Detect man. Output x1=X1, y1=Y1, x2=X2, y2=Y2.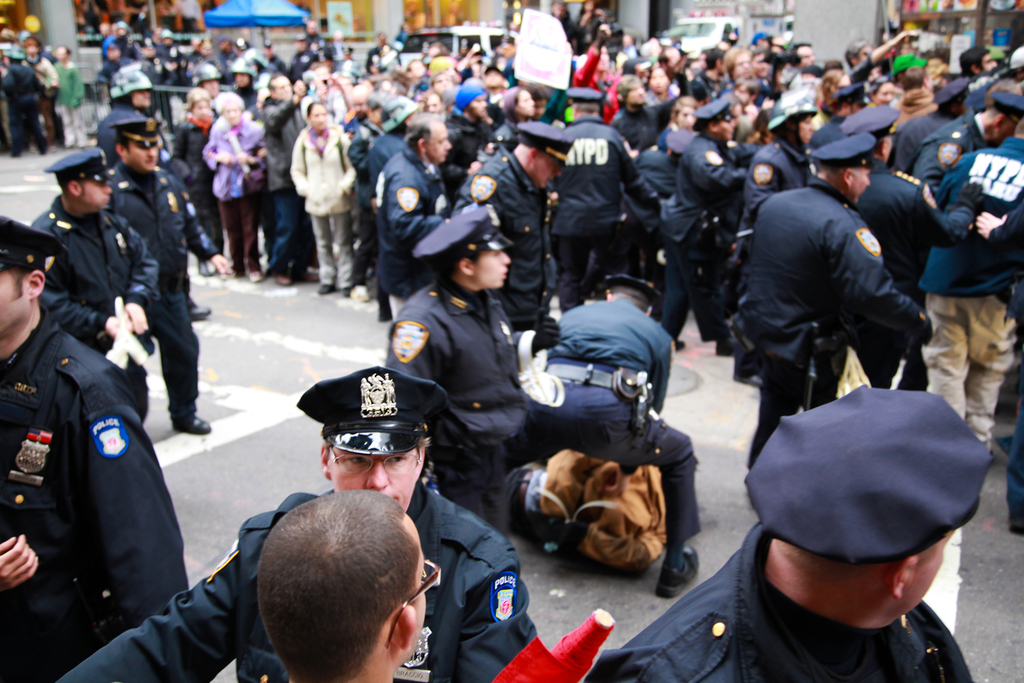
x1=192, y1=68, x2=218, y2=96.
